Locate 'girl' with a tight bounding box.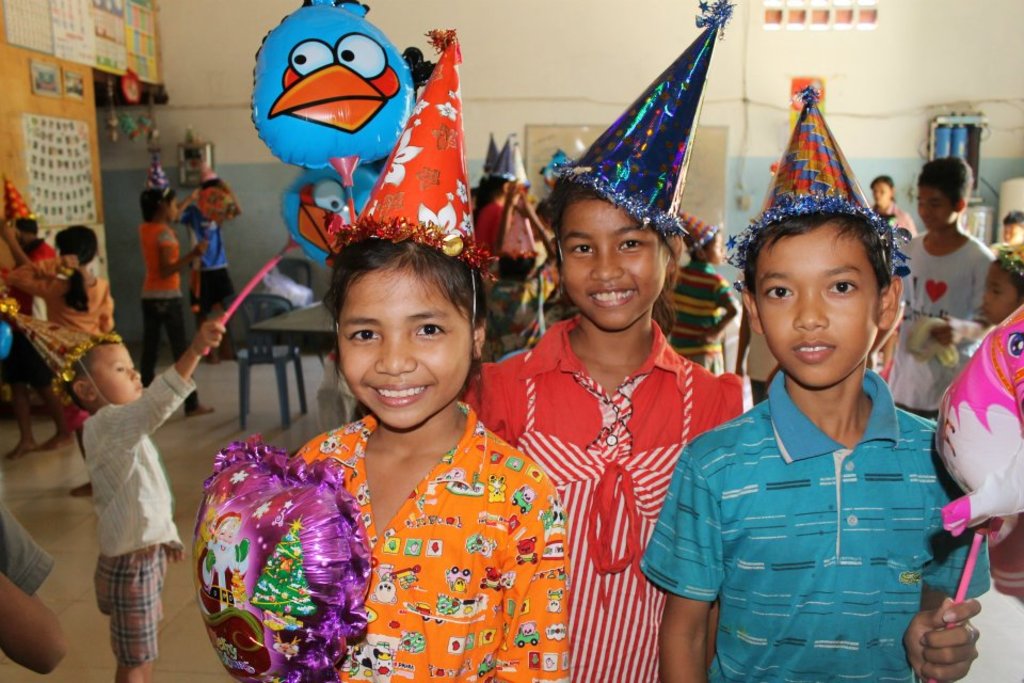
bbox=[6, 224, 115, 496].
